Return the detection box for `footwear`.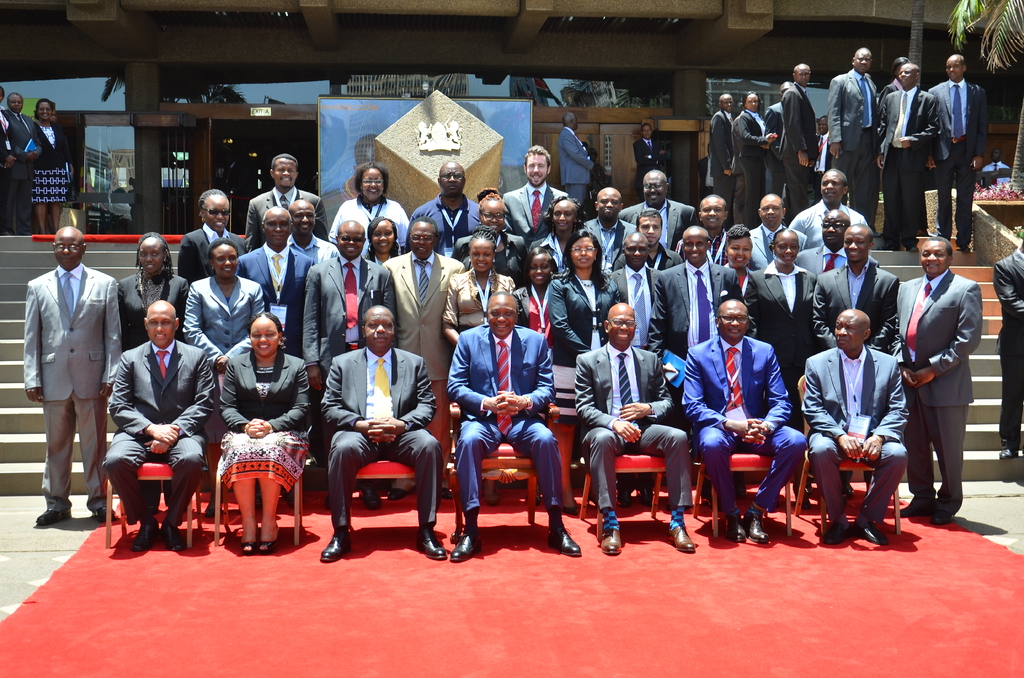
(259,522,282,554).
